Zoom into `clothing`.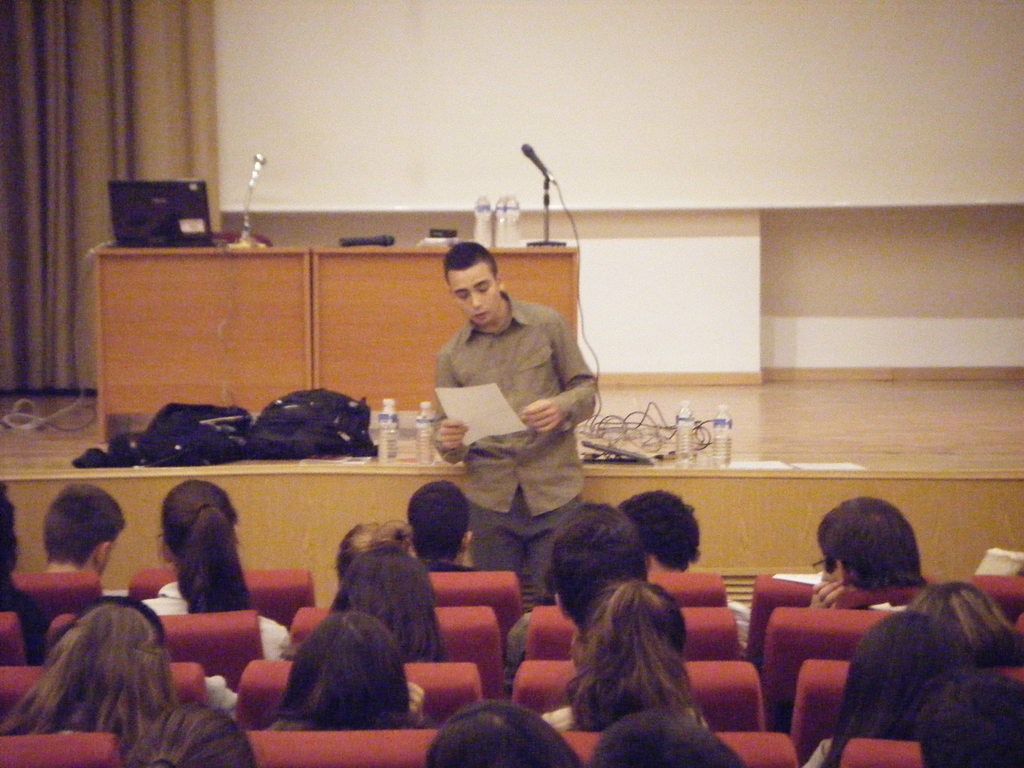
Zoom target: box=[425, 559, 477, 573].
